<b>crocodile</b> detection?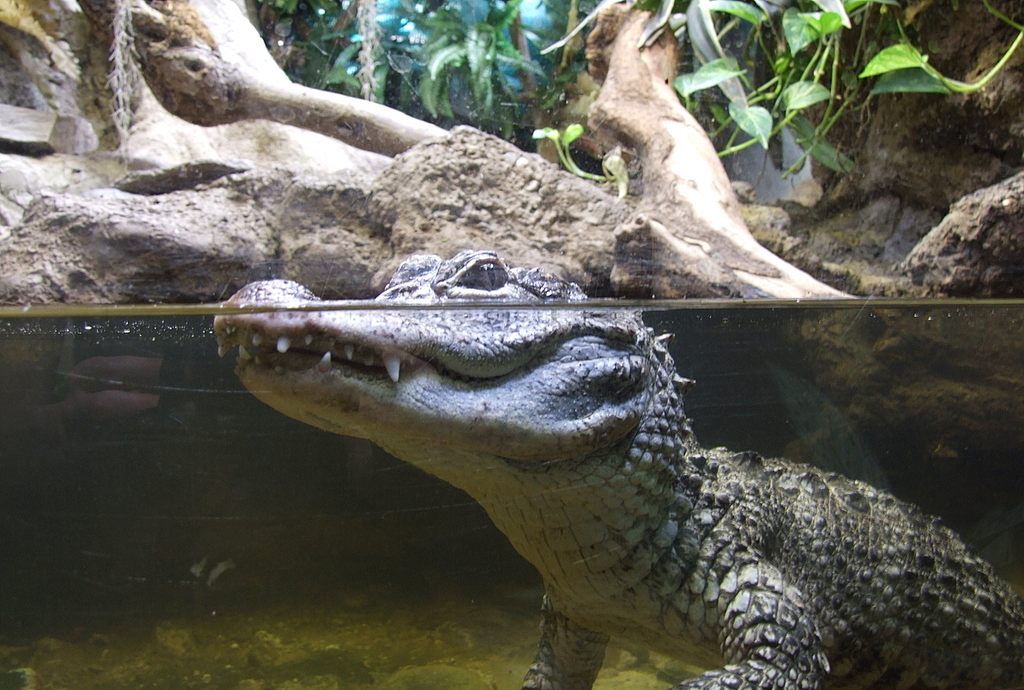
detection(212, 248, 1023, 689)
